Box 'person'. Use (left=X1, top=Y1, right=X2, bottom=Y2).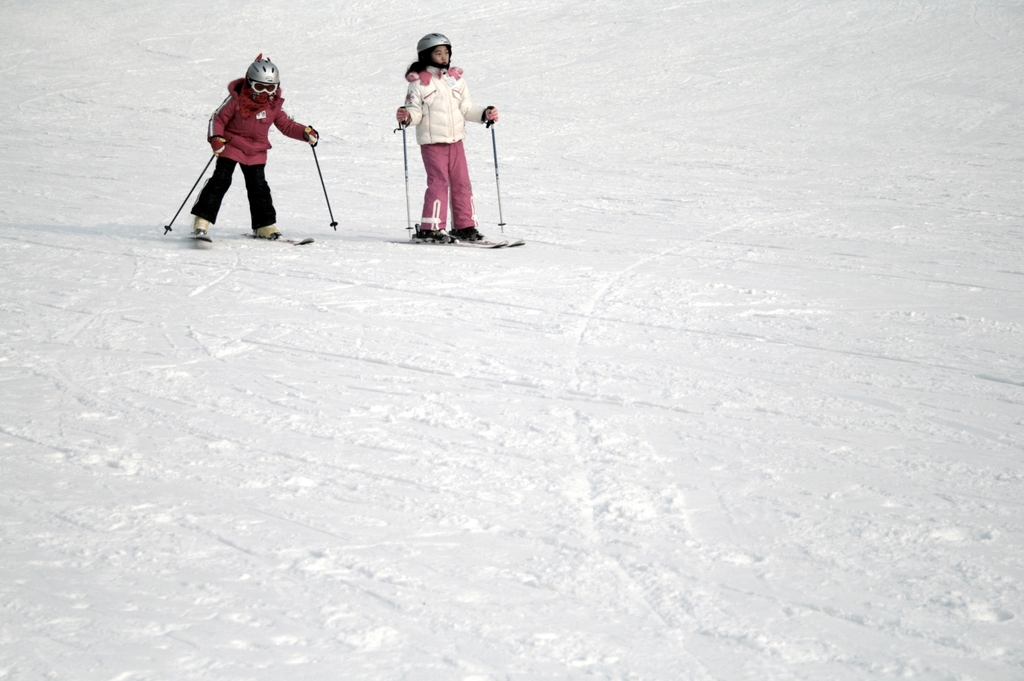
(left=401, top=28, right=495, bottom=249).
